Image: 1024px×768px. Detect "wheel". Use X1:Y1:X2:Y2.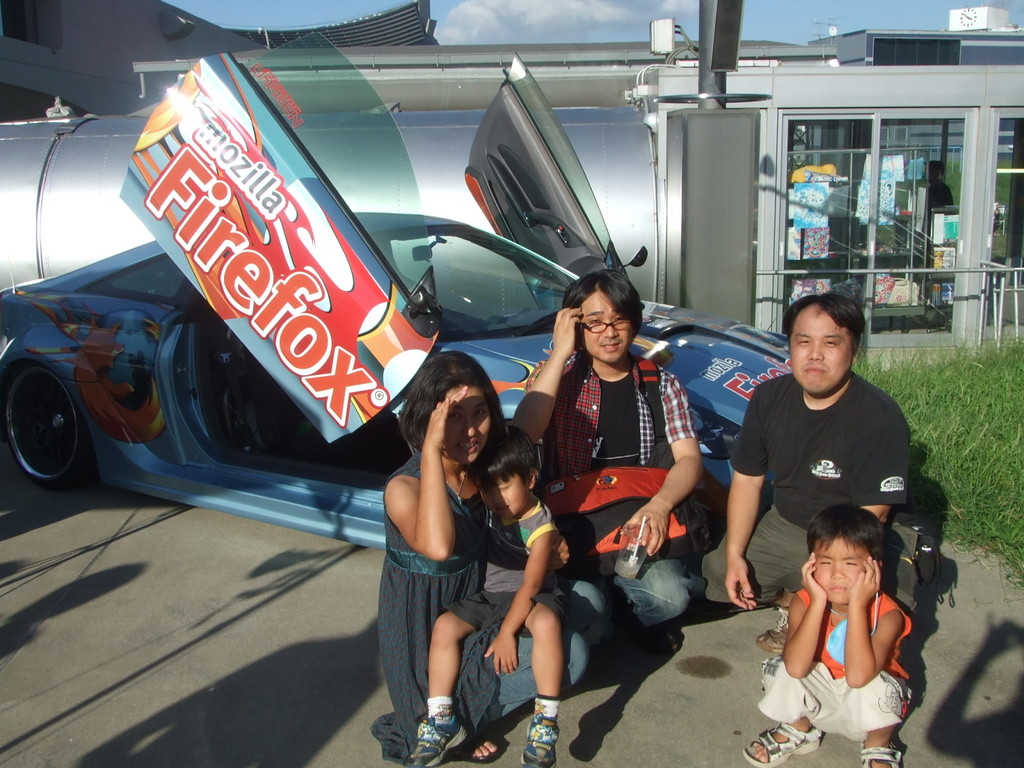
6:362:84:488.
